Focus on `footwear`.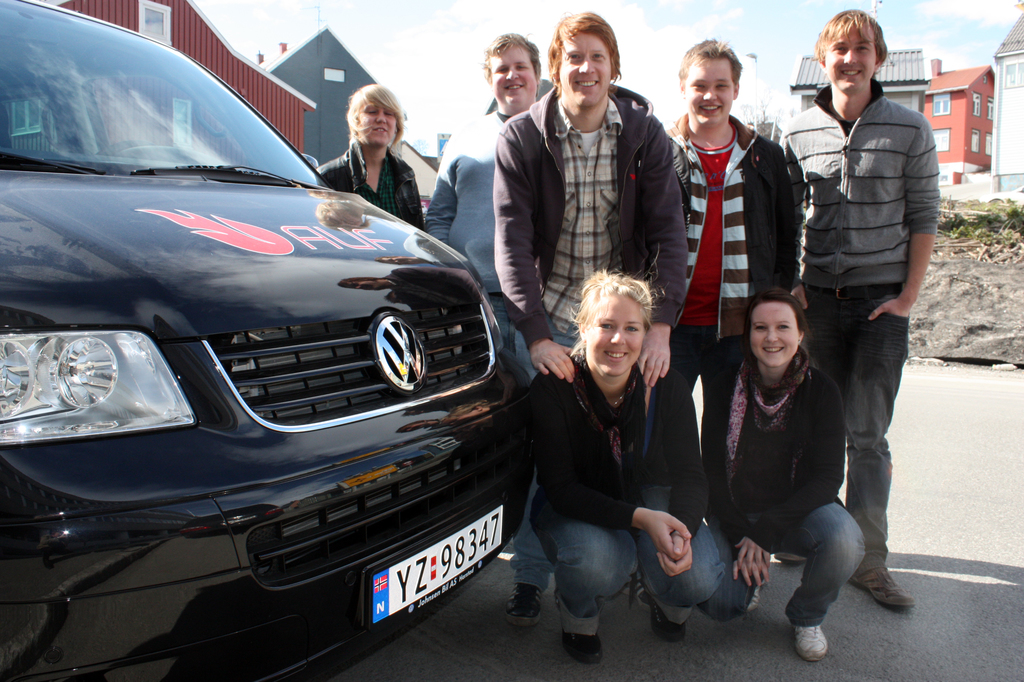
Focused at bbox=[561, 628, 602, 672].
